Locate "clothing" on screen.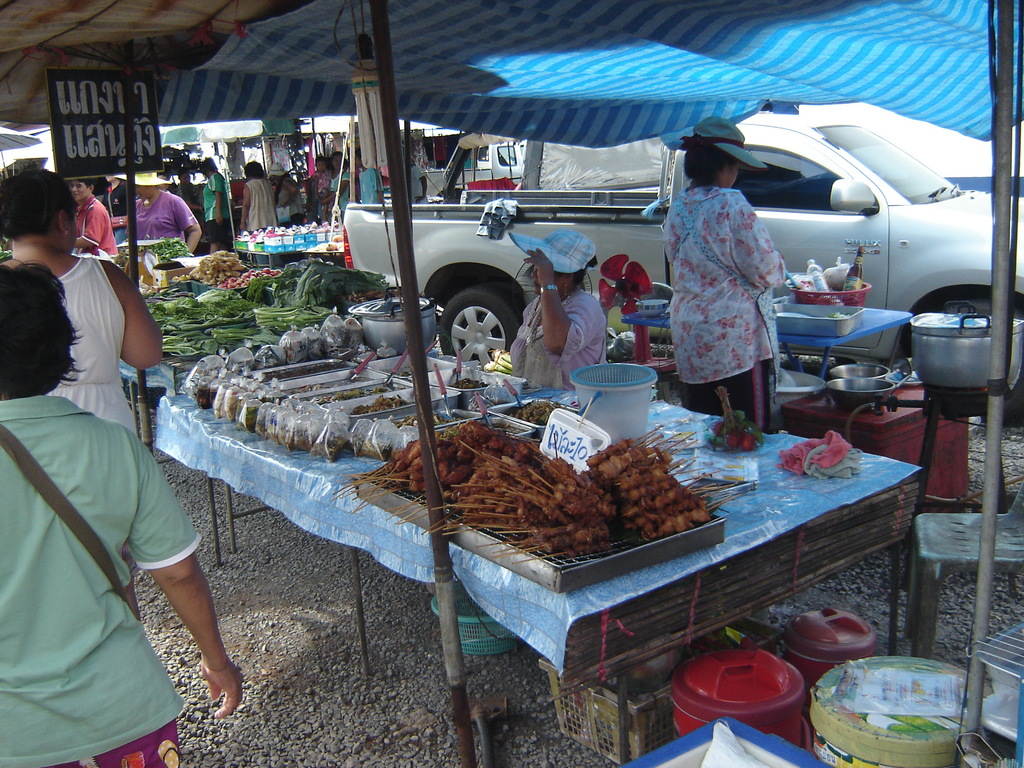
On screen at [303,177,318,224].
